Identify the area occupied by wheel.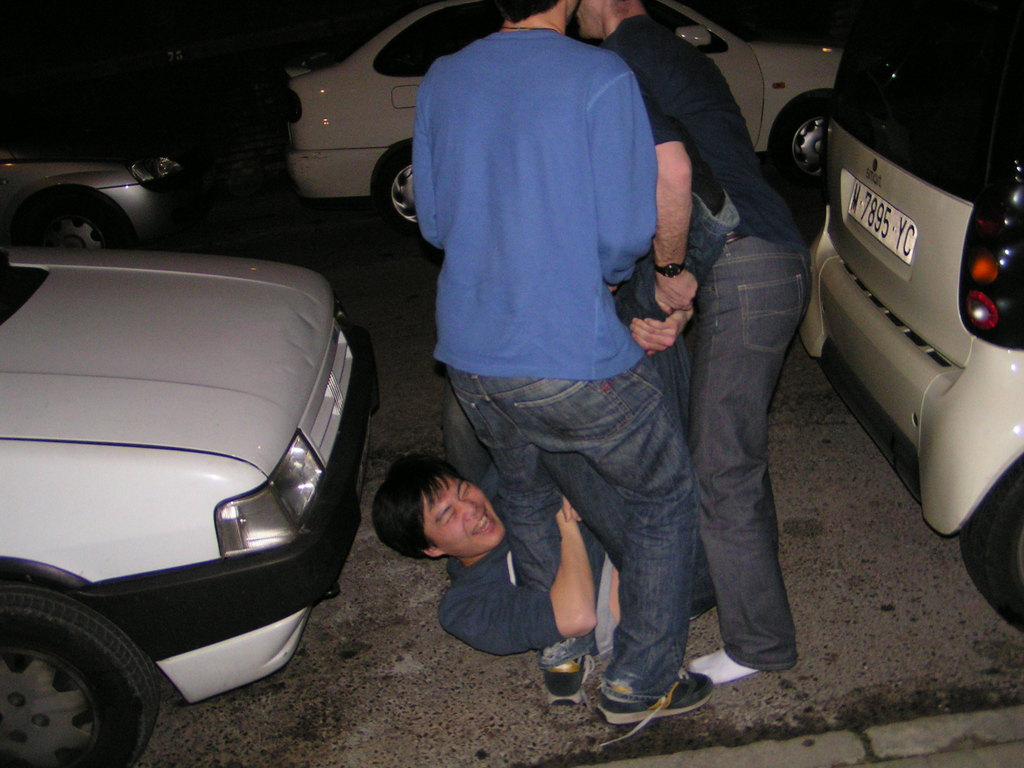
Area: region(962, 463, 1023, 633).
